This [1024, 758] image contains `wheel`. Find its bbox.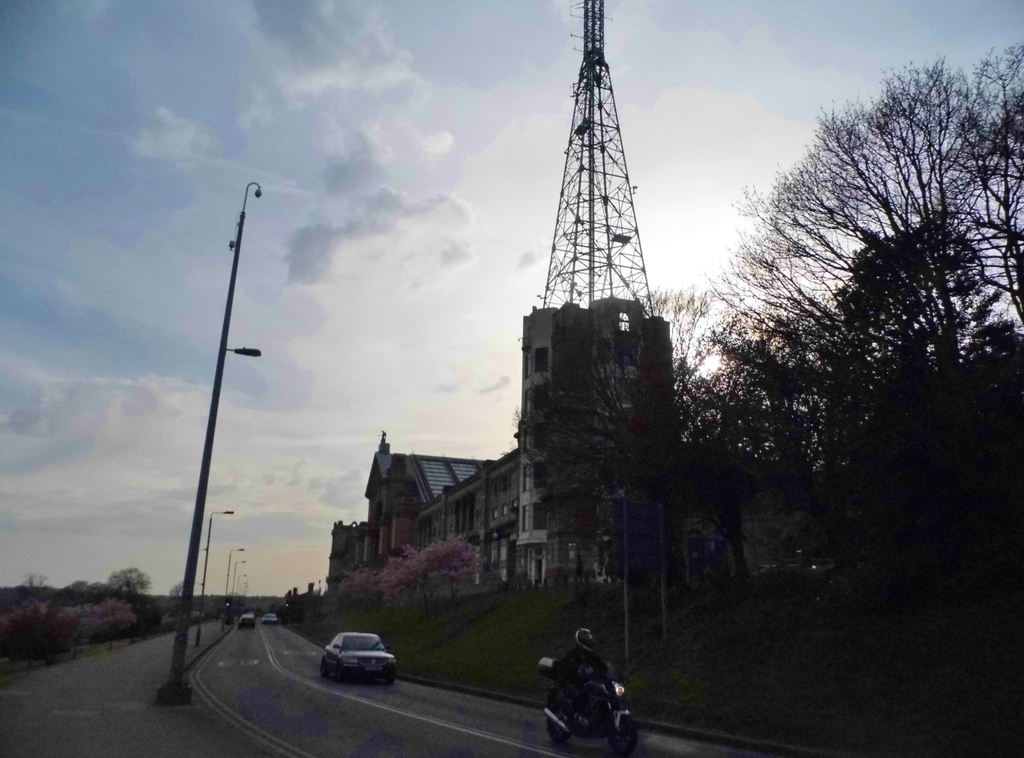
x1=609 y1=714 x2=637 y2=757.
